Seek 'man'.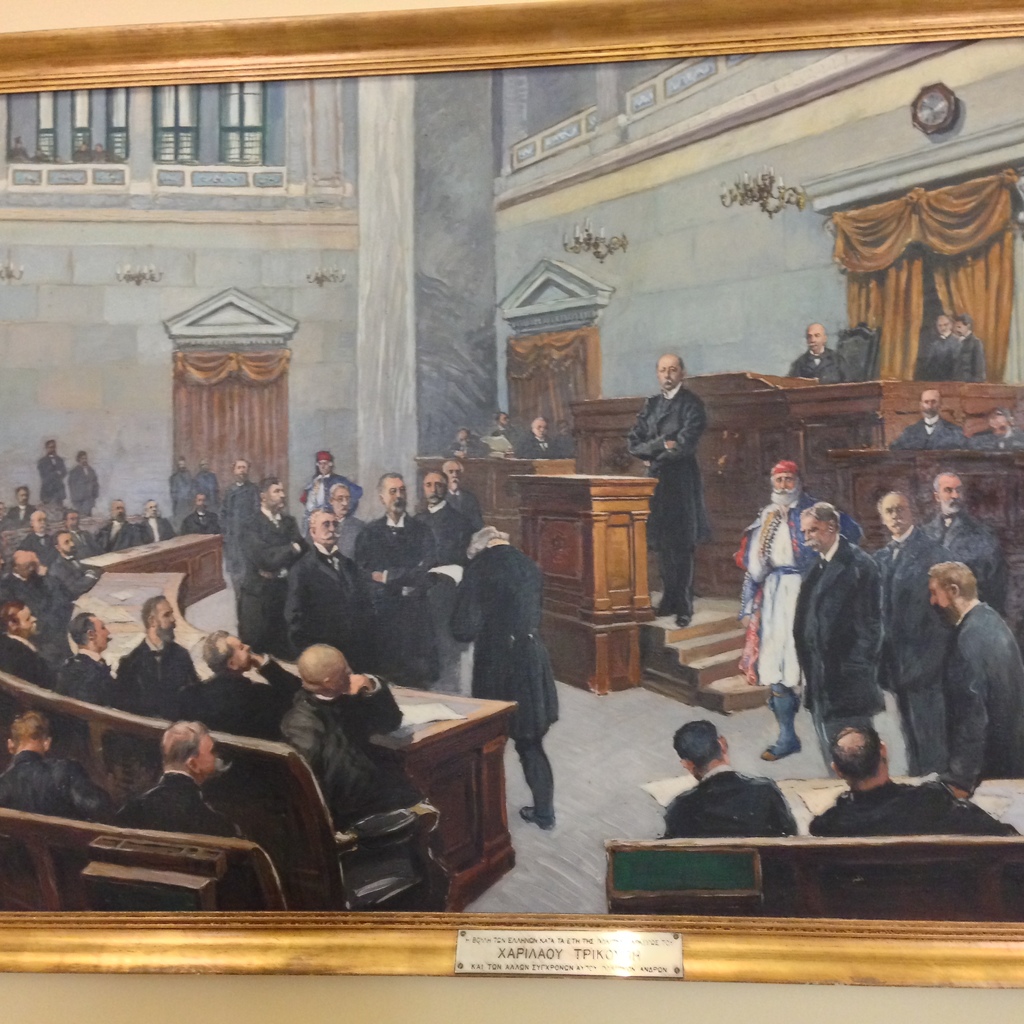
x1=950 y1=308 x2=994 y2=392.
